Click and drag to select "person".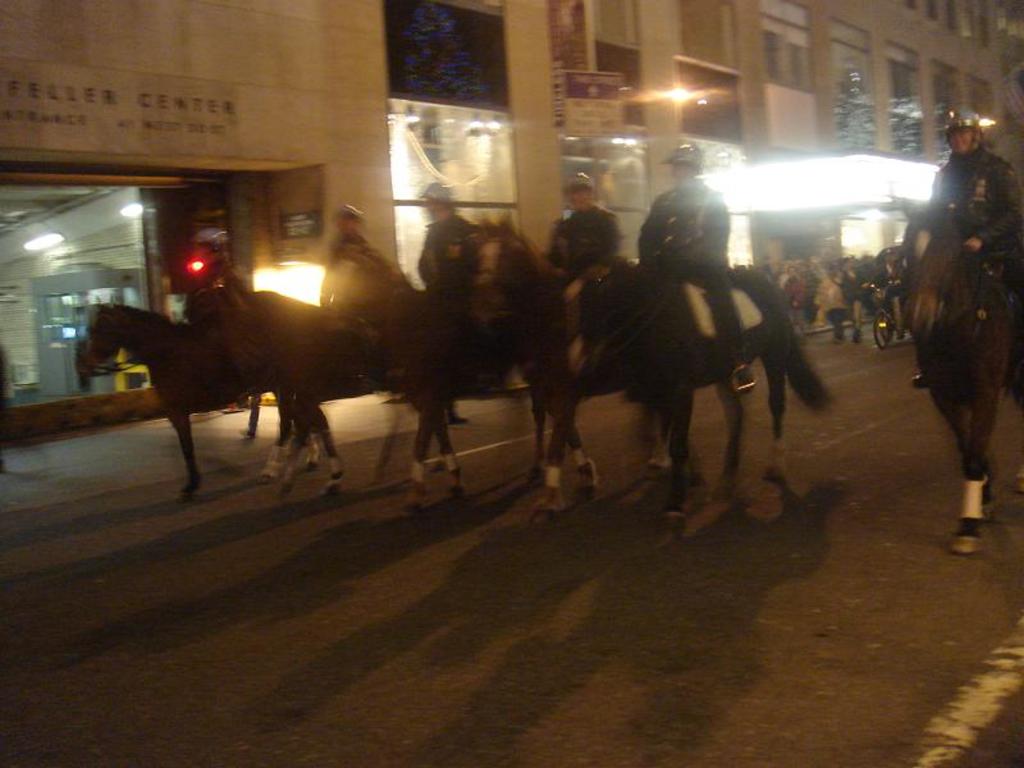
Selection: bbox=[911, 104, 1023, 390].
